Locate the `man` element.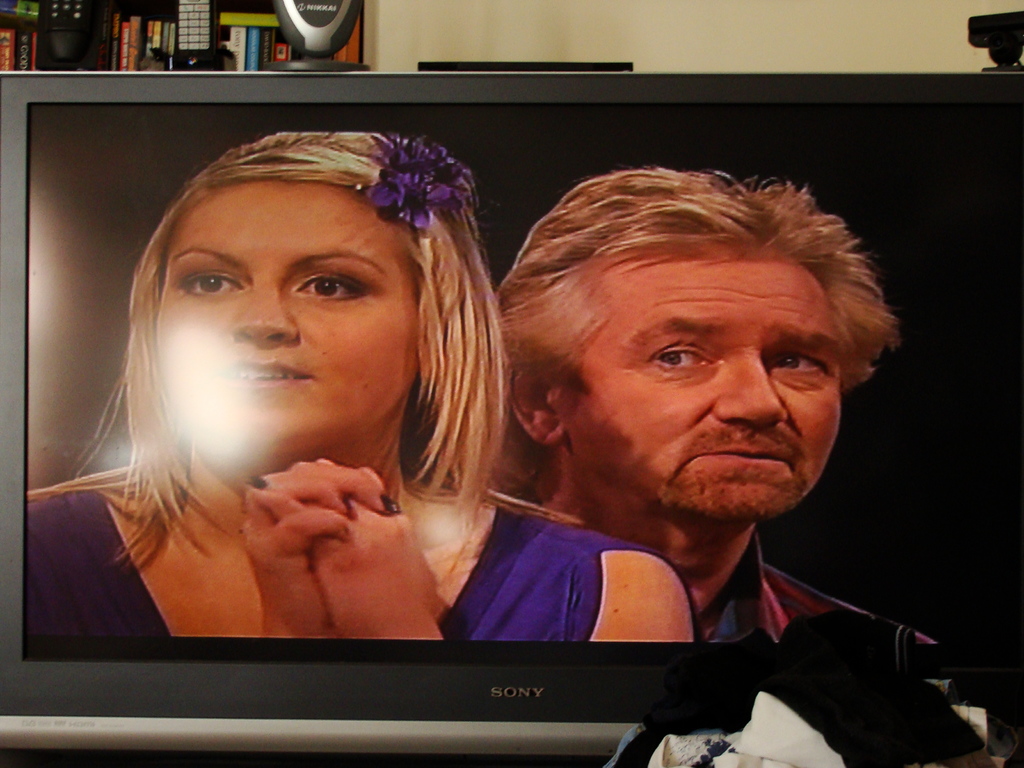
Element bbox: select_region(492, 163, 948, 660).
